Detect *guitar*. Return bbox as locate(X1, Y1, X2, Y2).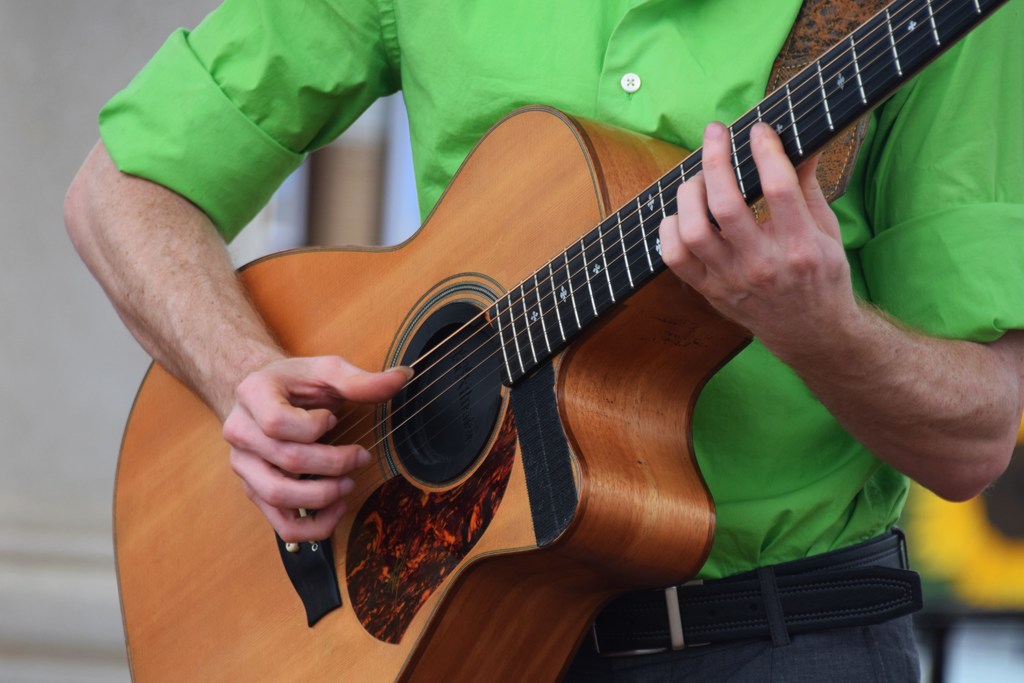
locate(150, 0, 975, 670).
